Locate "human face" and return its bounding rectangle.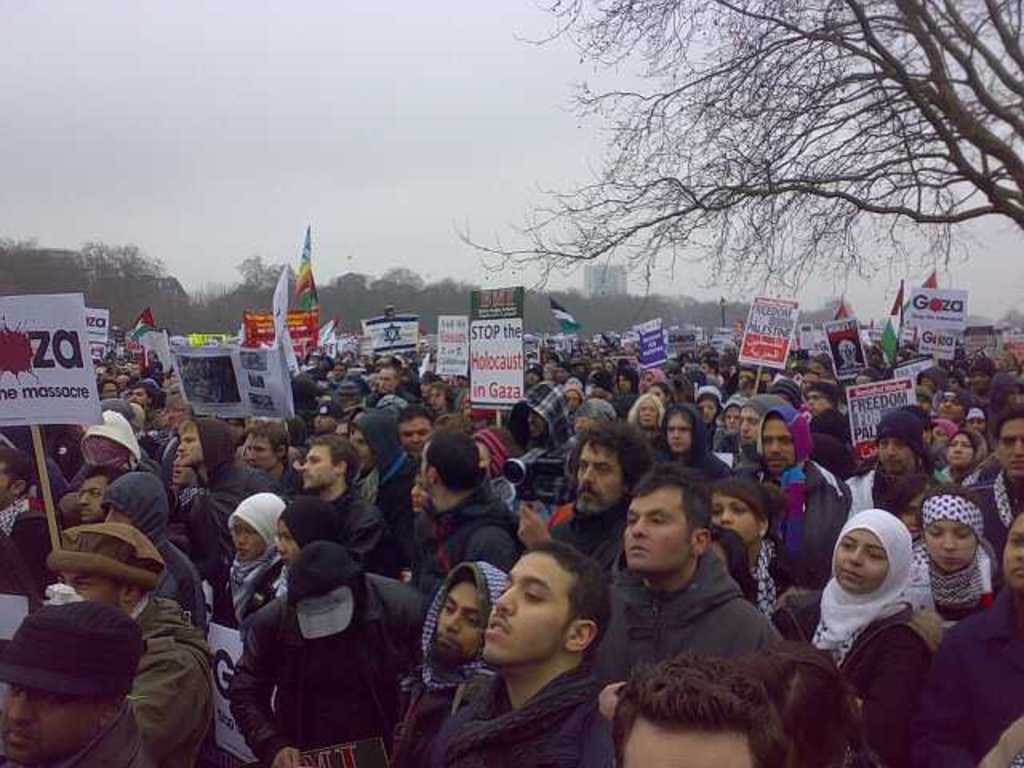
box(696, 398, 722, 421).
